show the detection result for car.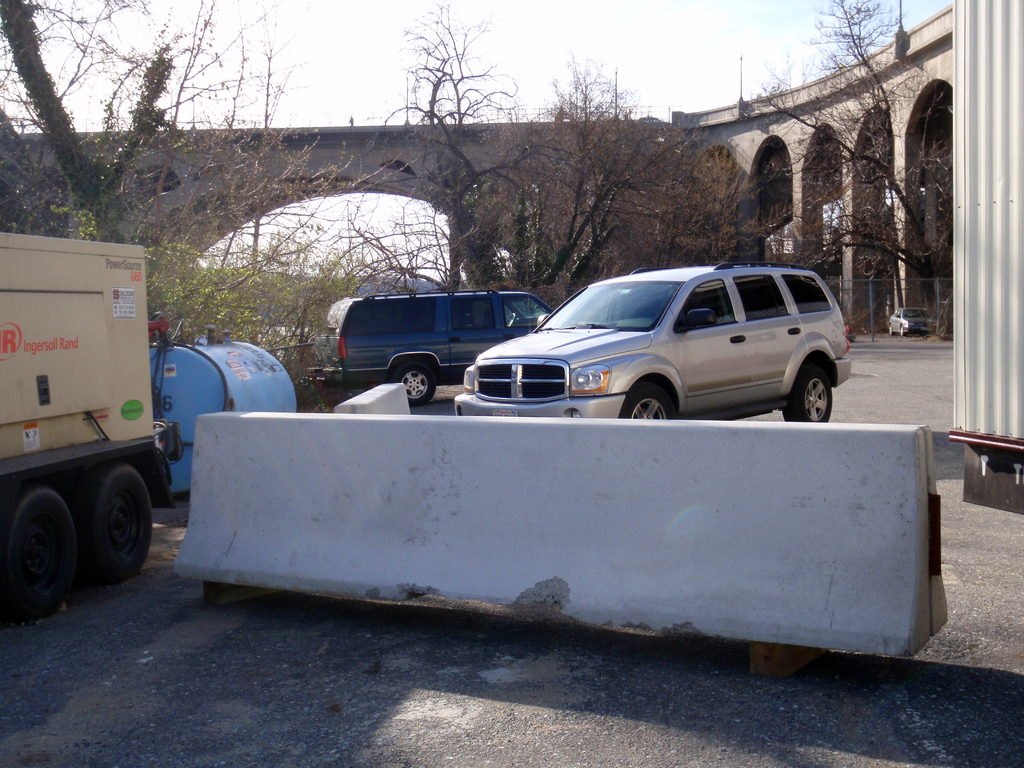
(451, 255, 859, 433).
